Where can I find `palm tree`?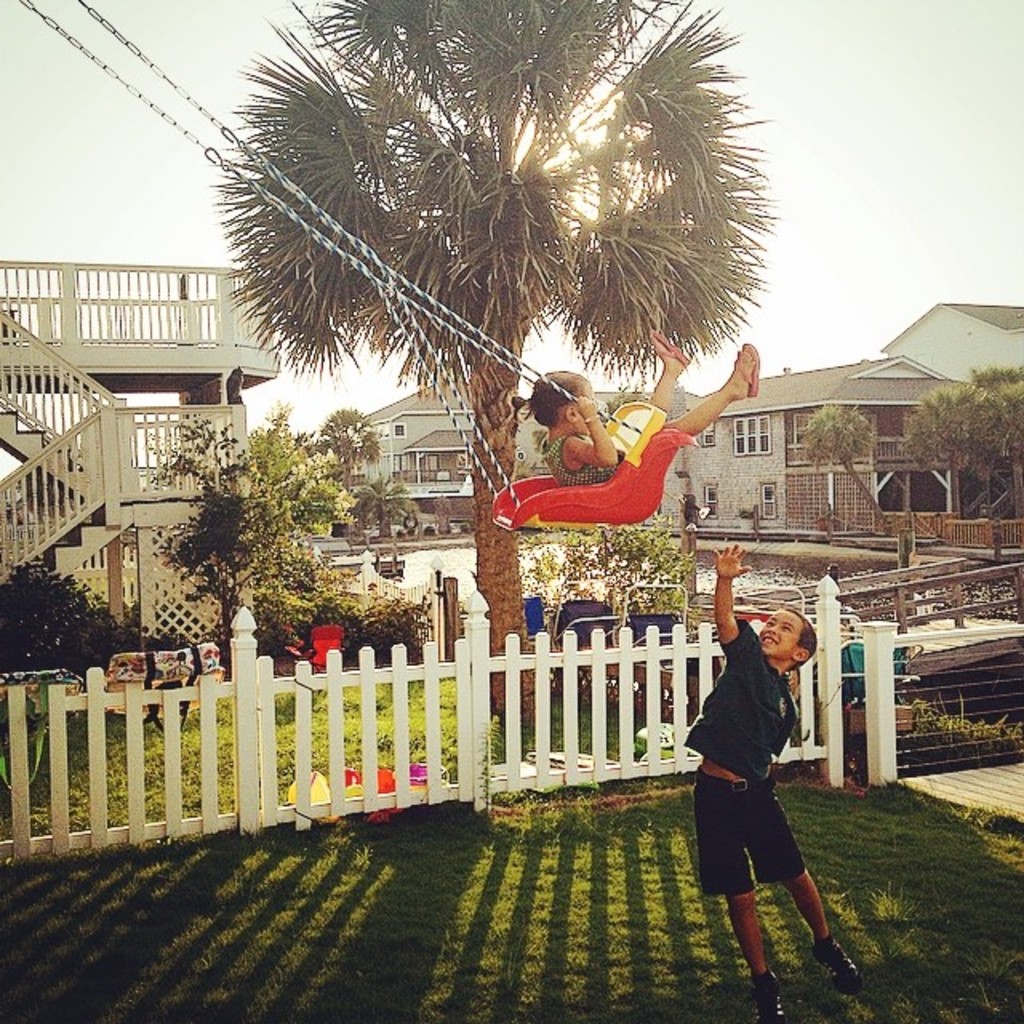
You can find it at 230/0/781/706.
